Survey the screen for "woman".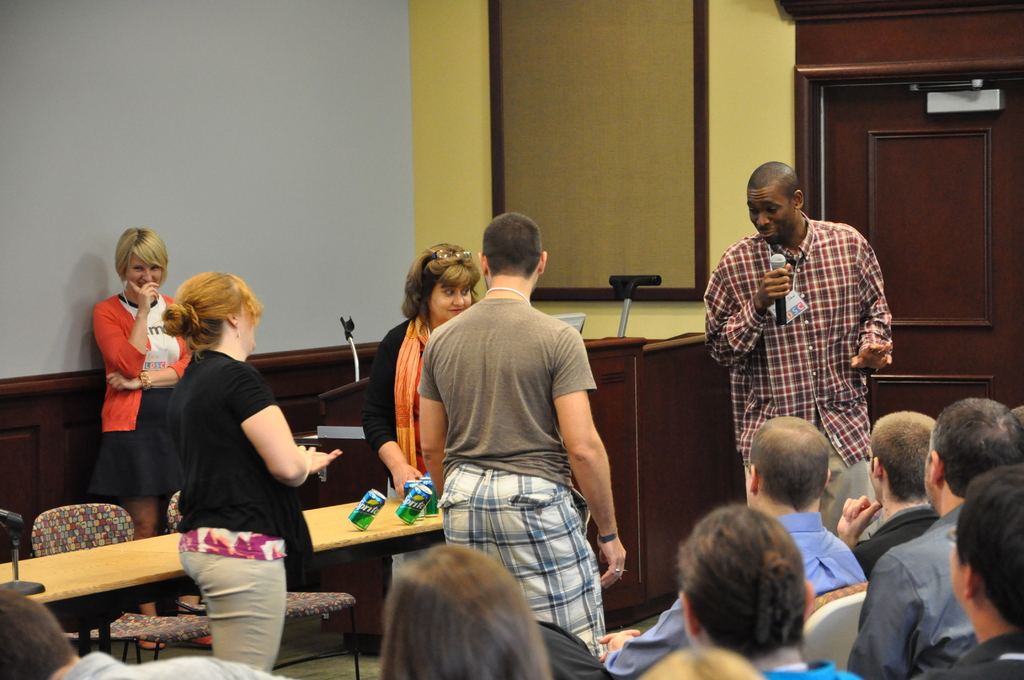
Survey found: (x1=364, y1=241, x2=478, y2=587).
